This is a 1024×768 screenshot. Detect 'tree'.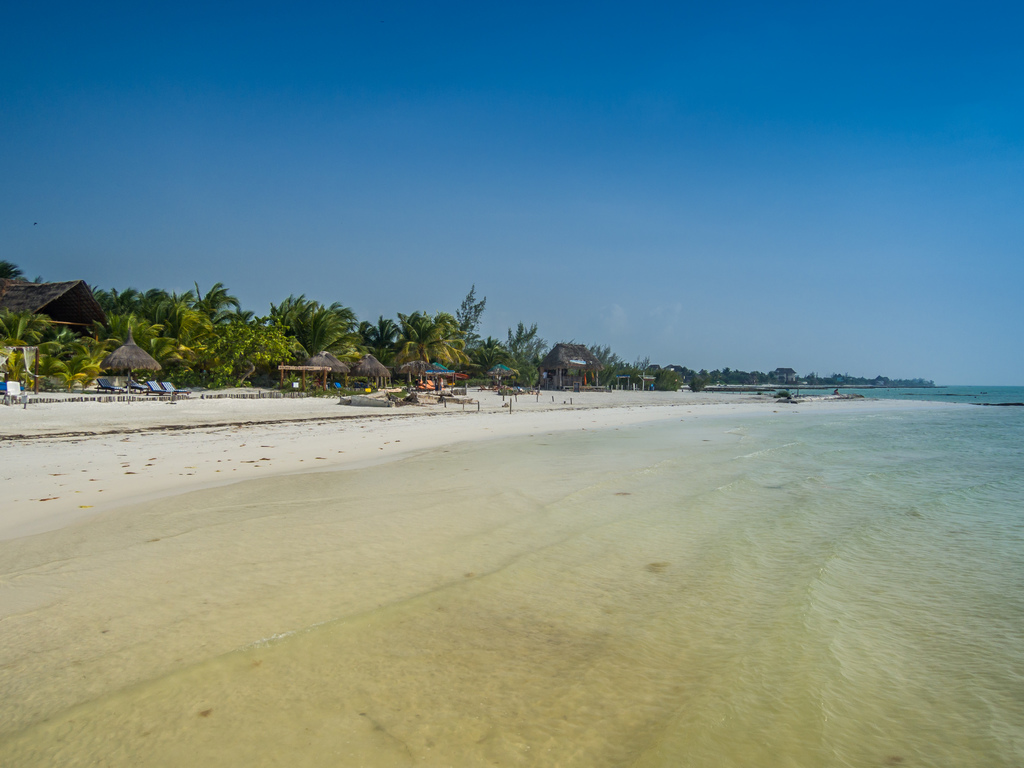
(x1=93, y1=282, x2=145, y2=323).
